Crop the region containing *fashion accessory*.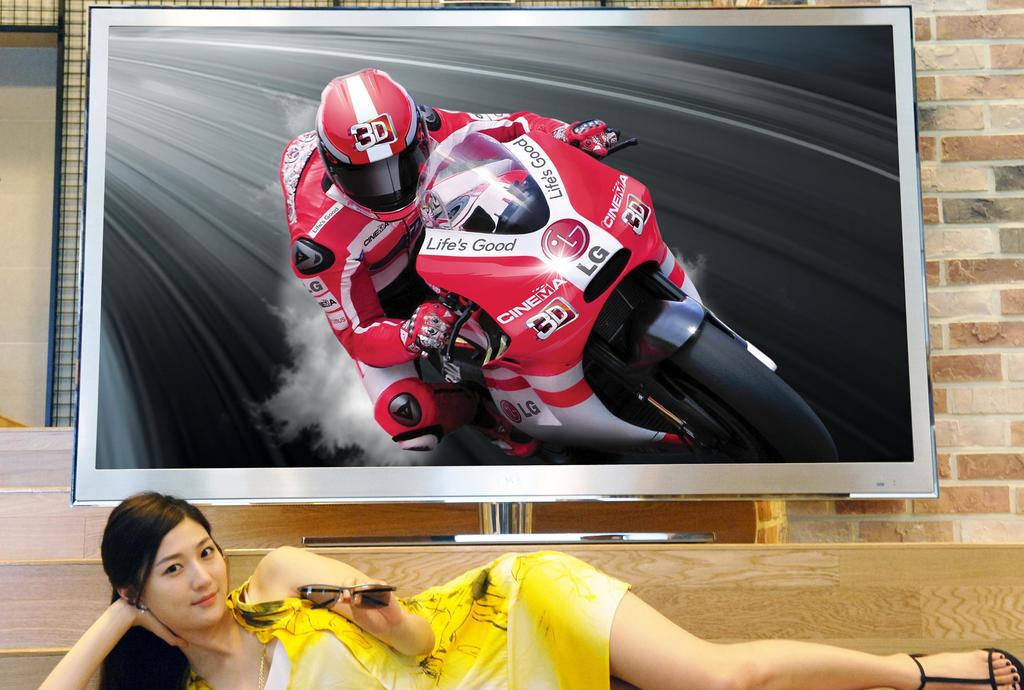
Crop region: BBox(1000, 656, 1003, 657).
